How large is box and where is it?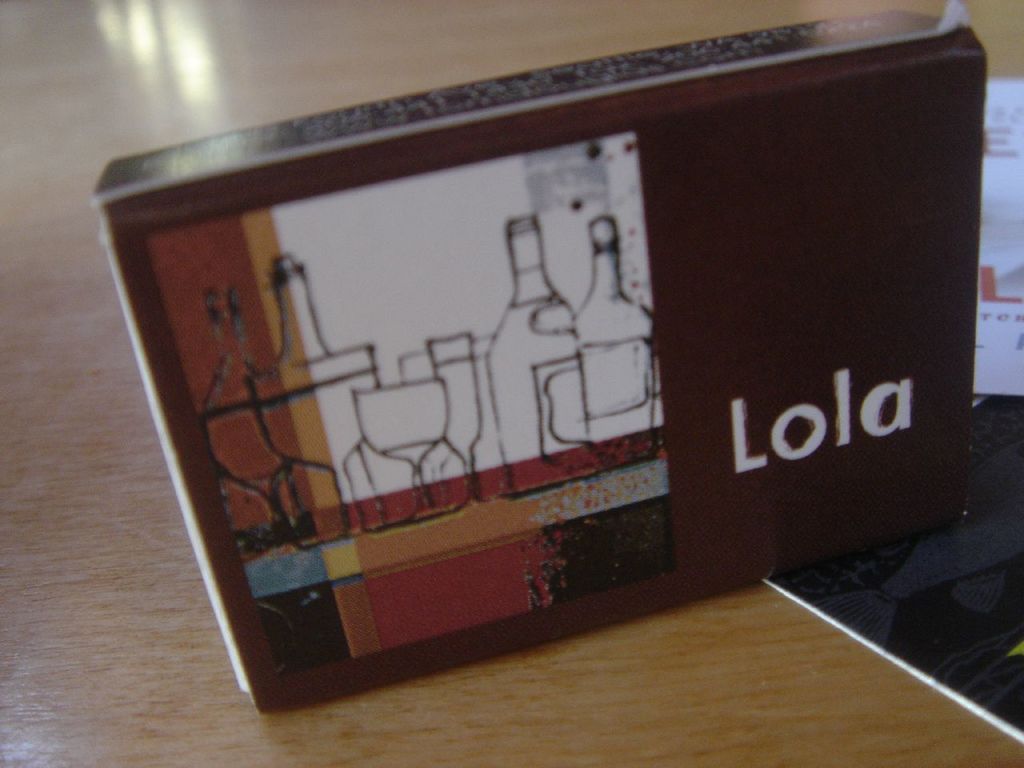
Bounding box: {"left": 94, "top": 12, "right": 986, "bottom": 714}.
